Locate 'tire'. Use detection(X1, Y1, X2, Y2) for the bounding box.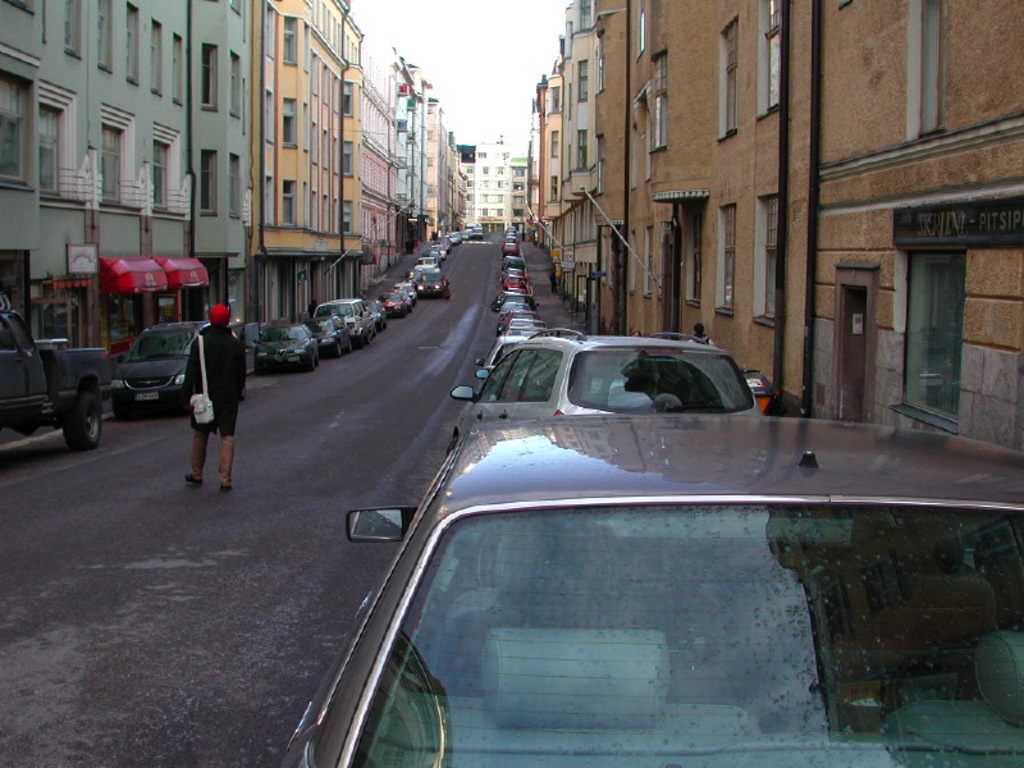
detection(355, 326, 364, 351).
